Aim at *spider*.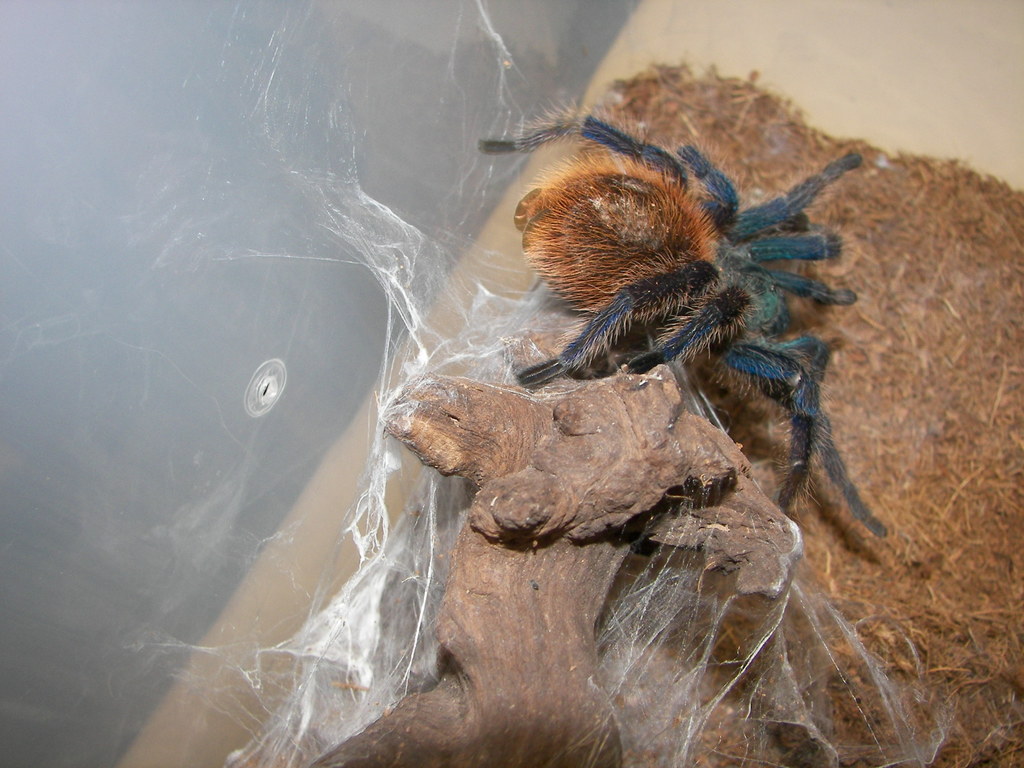
Aimed at pyautogui.locateOnScreen(482, 98, 892, 541).
